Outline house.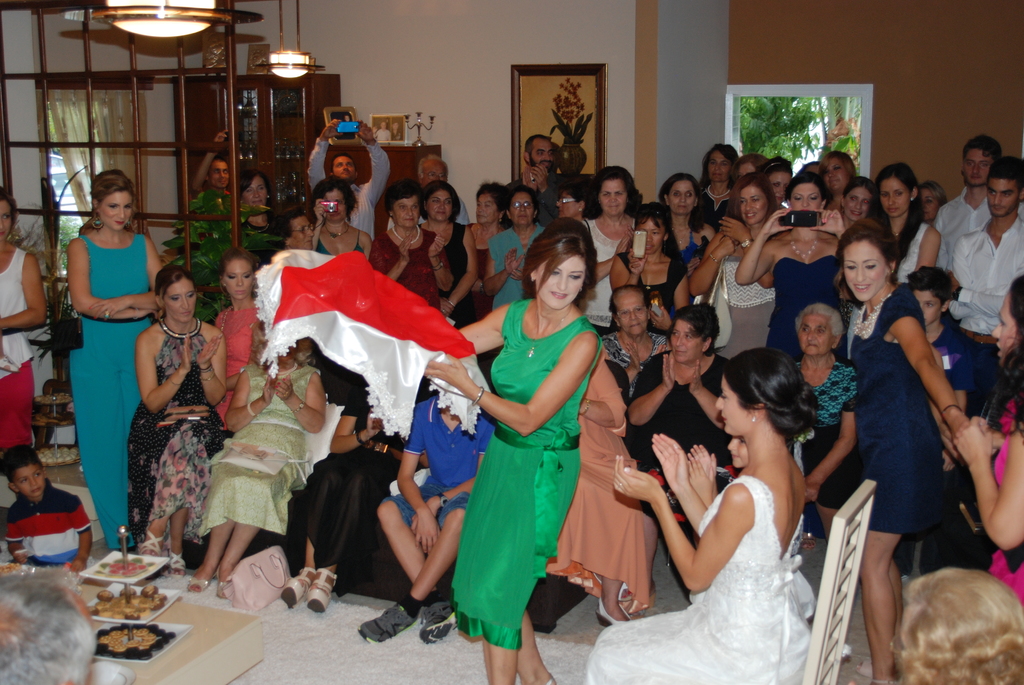
Outline: bbox(0, 0, 1021, 684).
